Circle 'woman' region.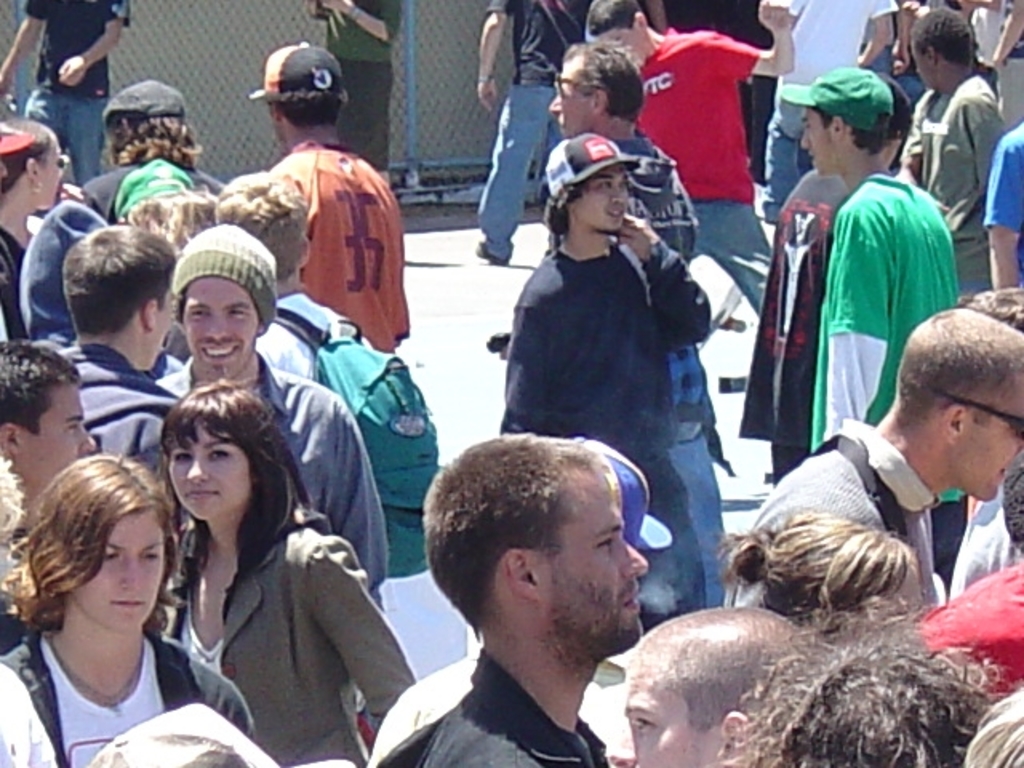
Region: <box>726,597,1003,766</box>.
